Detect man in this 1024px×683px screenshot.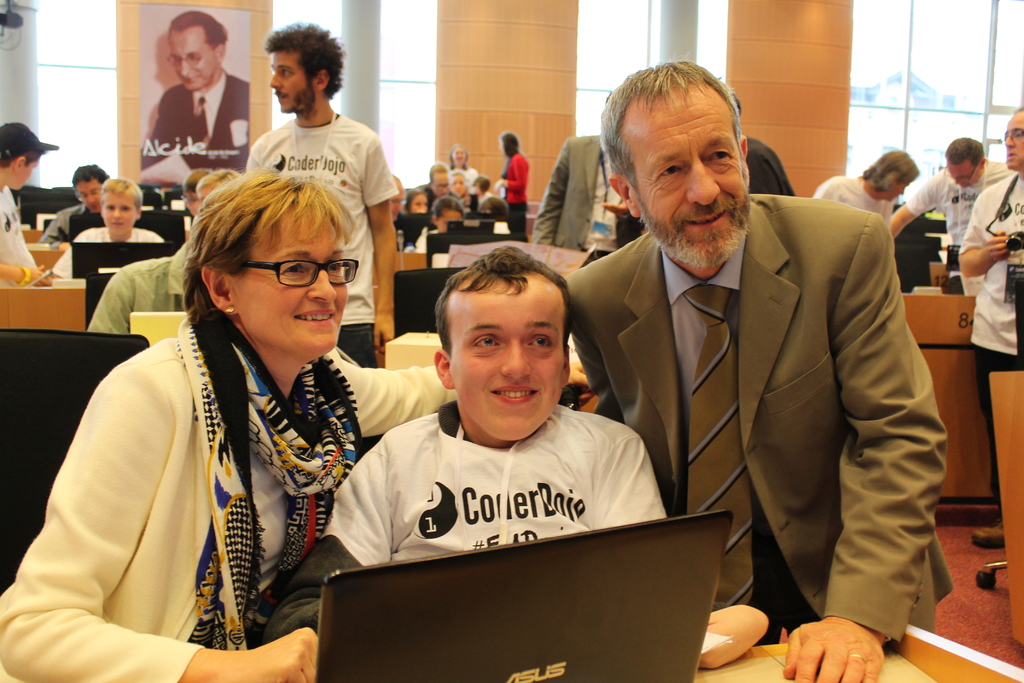
Detection: <bbox>531, 134, 639, 256</bbox>.
